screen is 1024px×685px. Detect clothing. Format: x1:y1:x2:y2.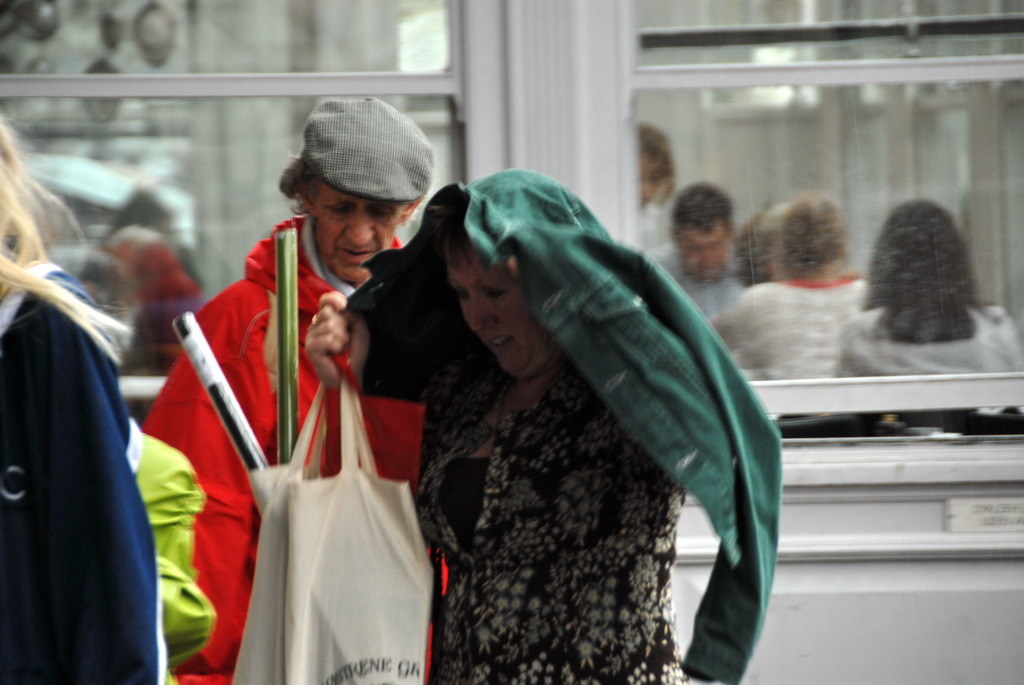
836:297:1014:373.
